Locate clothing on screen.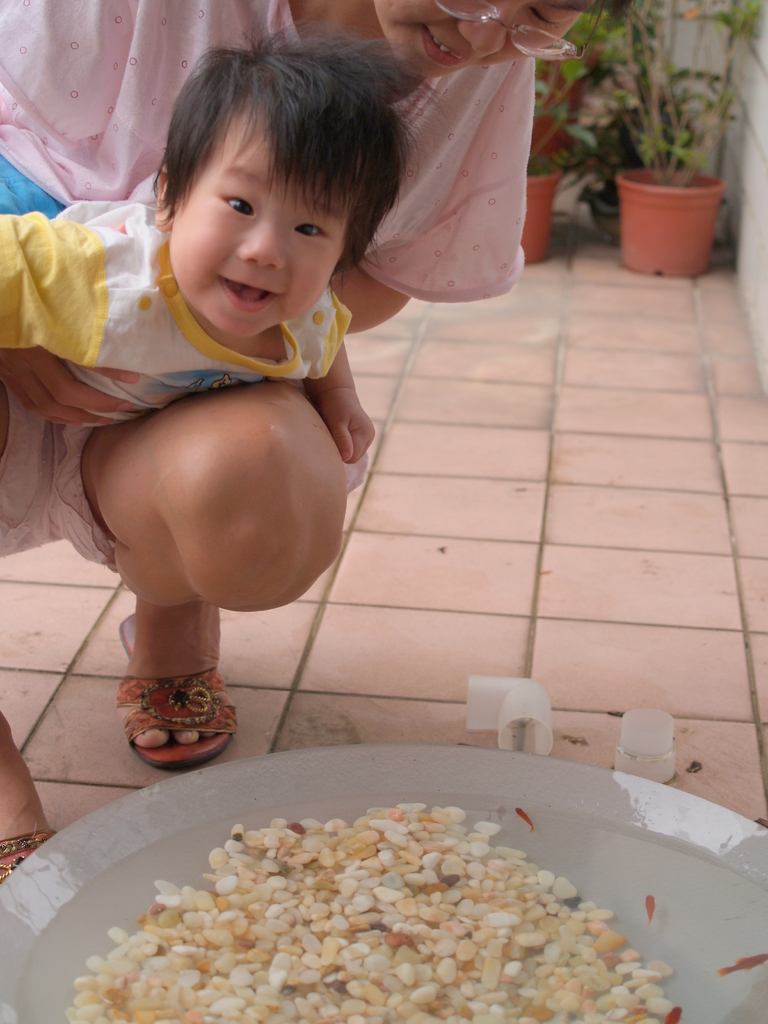
On screen at bbox(0, 0, 524, 572).
